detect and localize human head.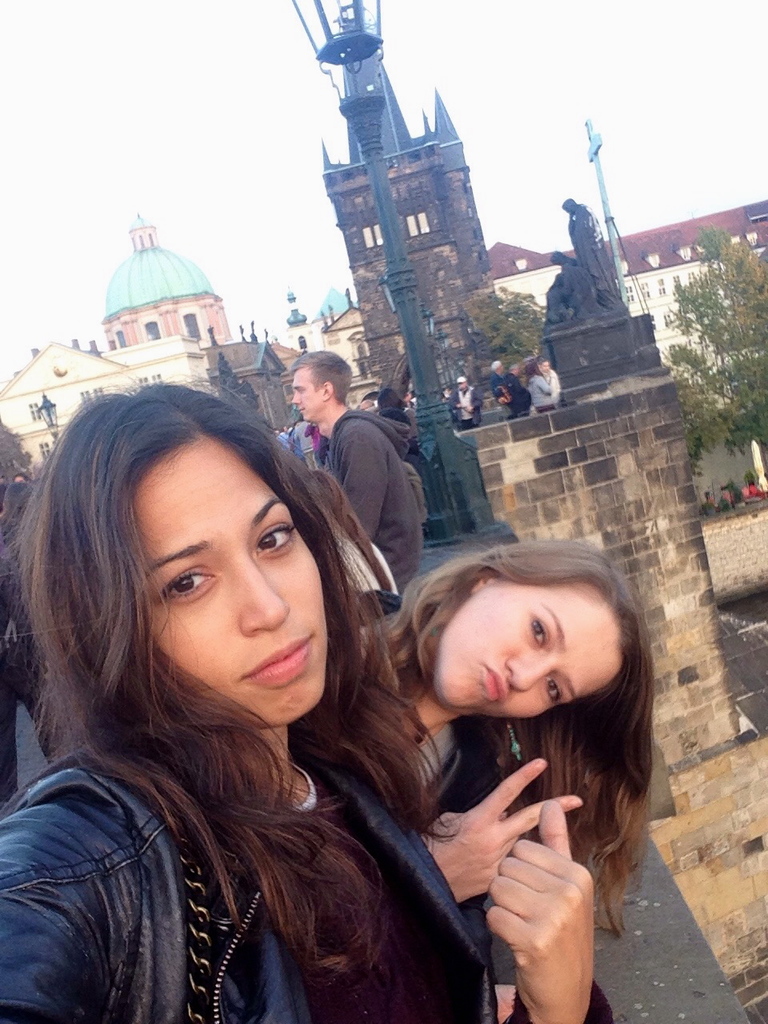
Localized at left=524, top=359, right=537, bottom=374.
